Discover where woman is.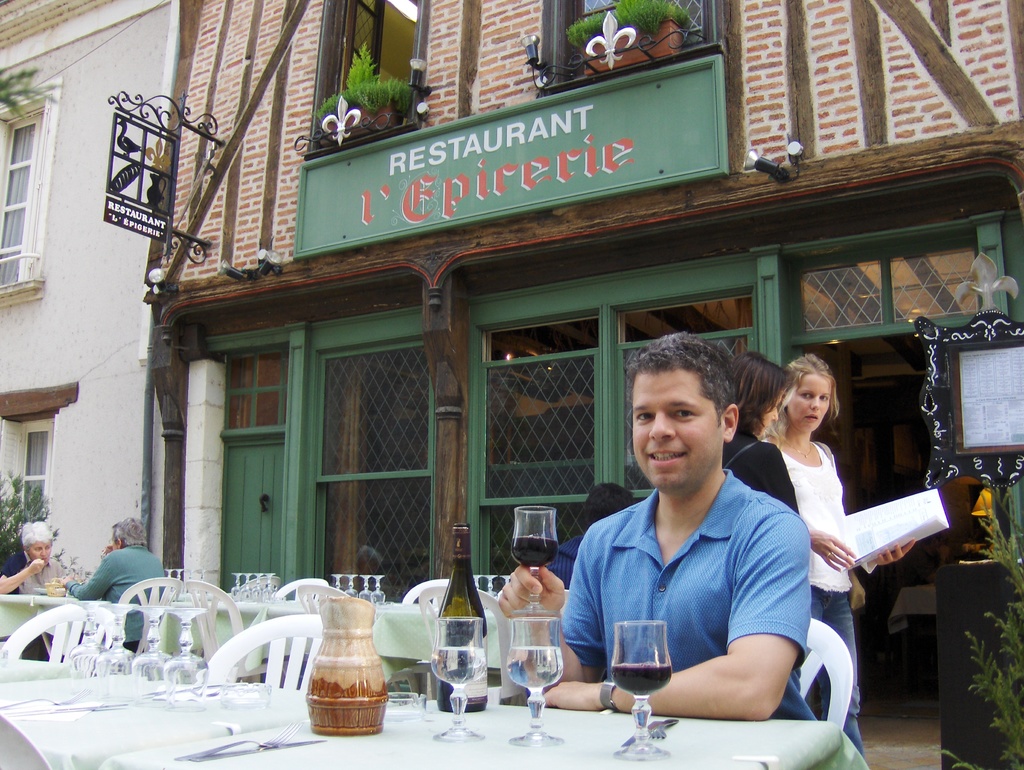
Discovered at <bbox>718, 348, 797, 513</bbox>.
